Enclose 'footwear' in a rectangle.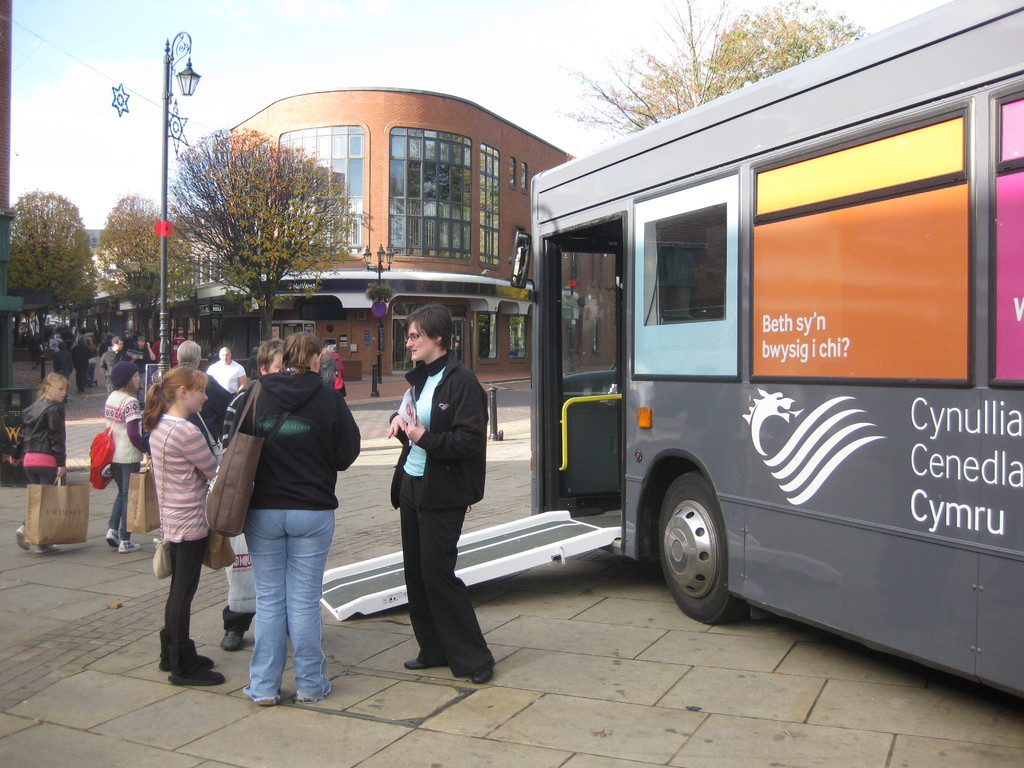
locate(255, 688, 277, 714).
